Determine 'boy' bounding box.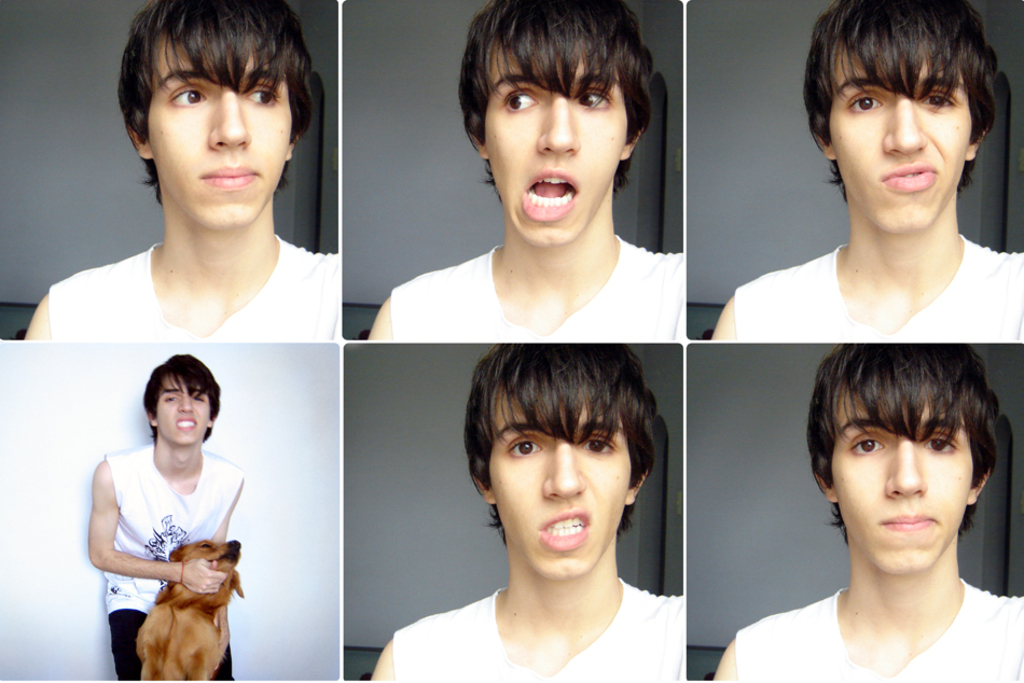
Determined: BBox(368, 342, 687, 682).
